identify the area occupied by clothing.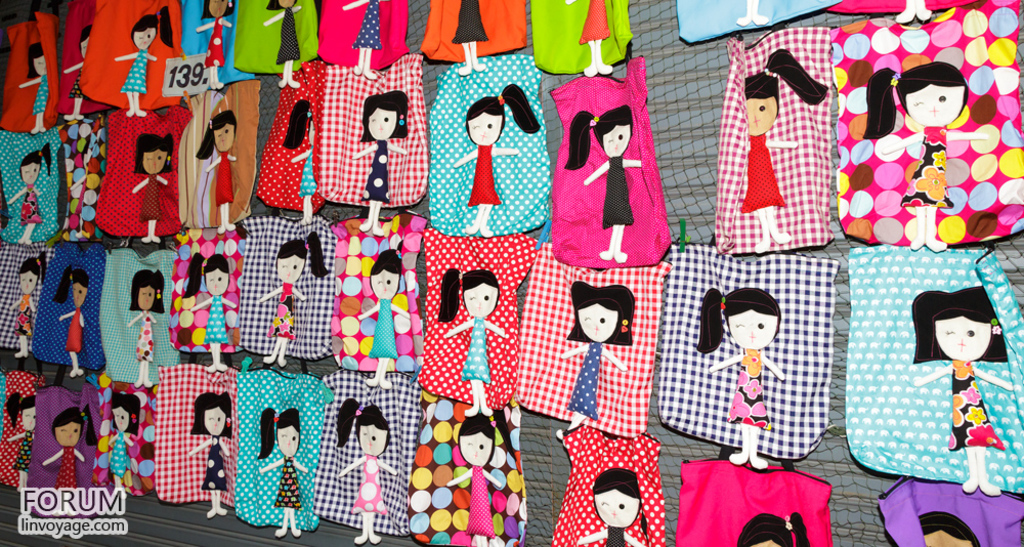
Area: bbox(53, 447, 75, 485).
